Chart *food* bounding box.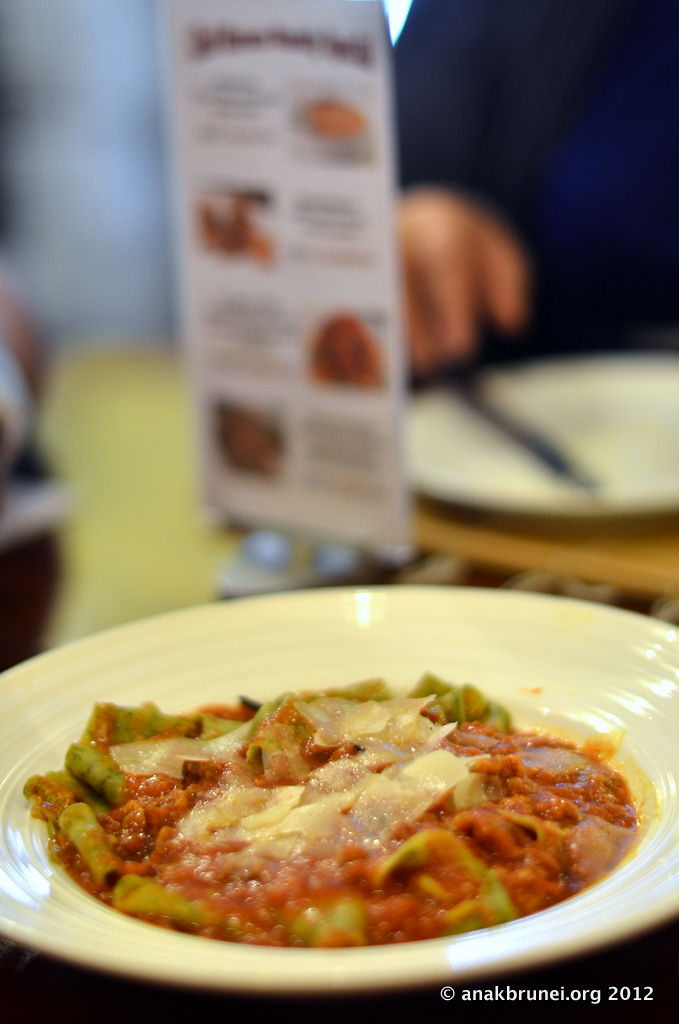
Charted: pyautogui.locateOnScreen(38, 682, 630, 951).
